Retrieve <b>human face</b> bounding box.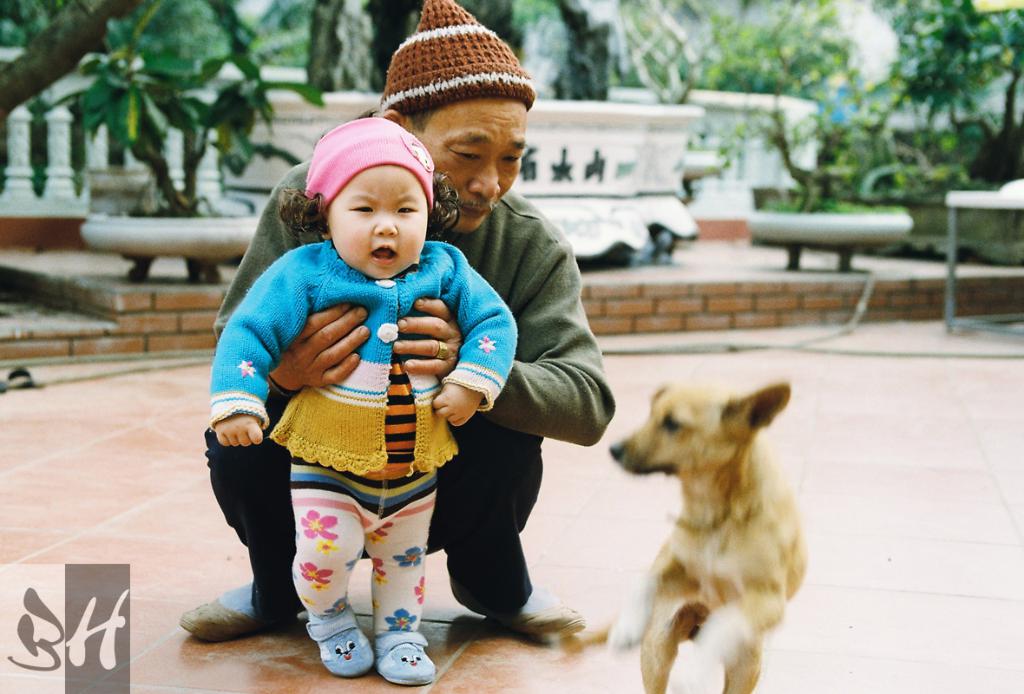
Bounding box: <box>329,165,425,278</box>.
